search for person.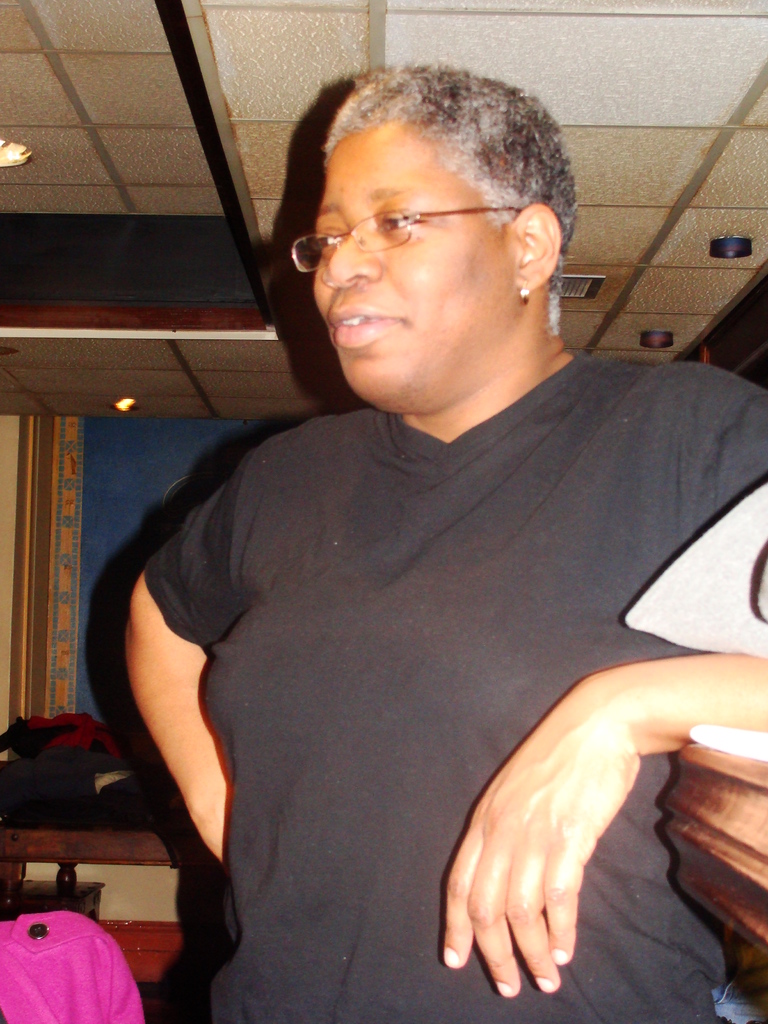
Found at {"left": 127, "top": 61, "right": 767, "bottom": 1023}.
